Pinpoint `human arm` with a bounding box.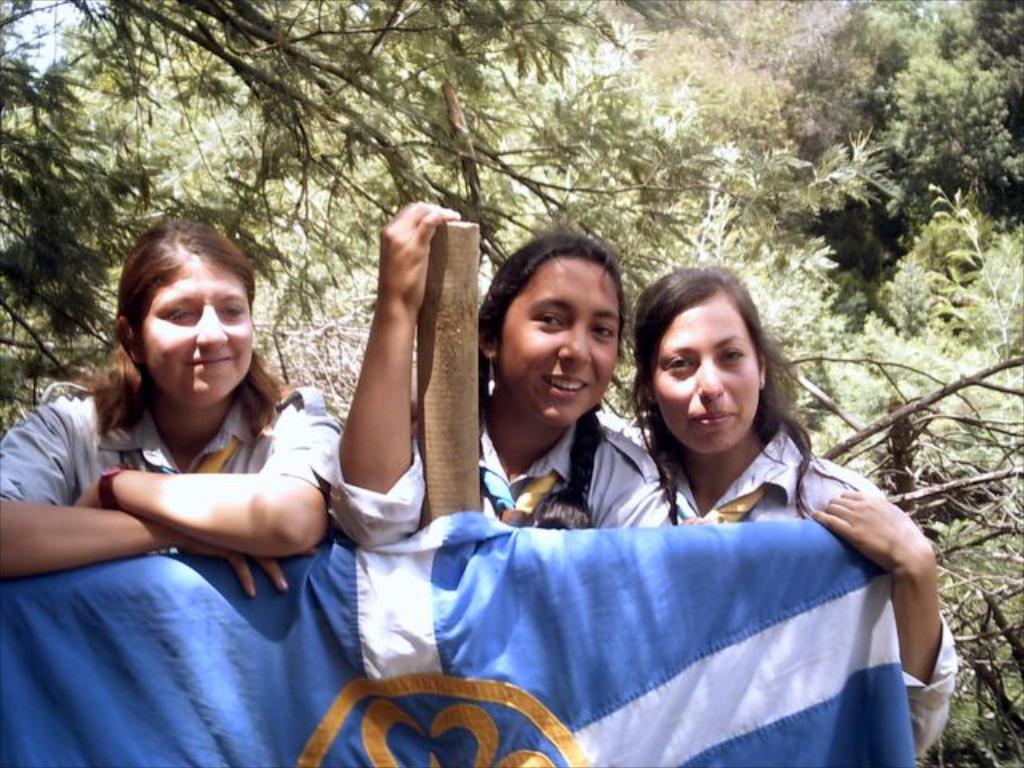
[x1=70, y1=378, x2=346, y2=568].
